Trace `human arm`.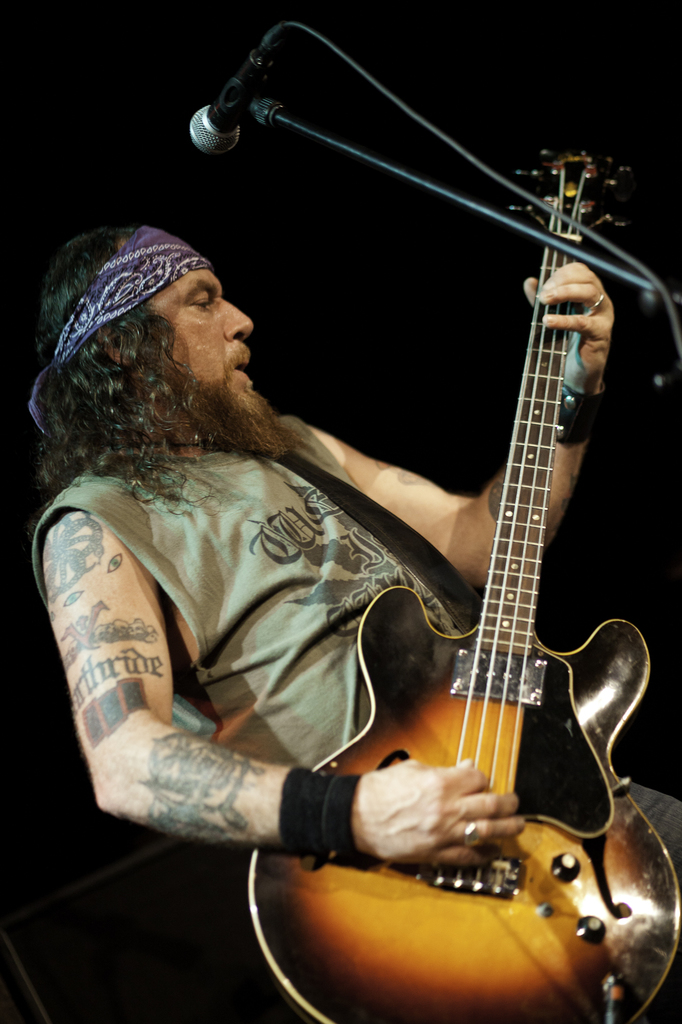
Traced to [274, 252, 624, 595].
